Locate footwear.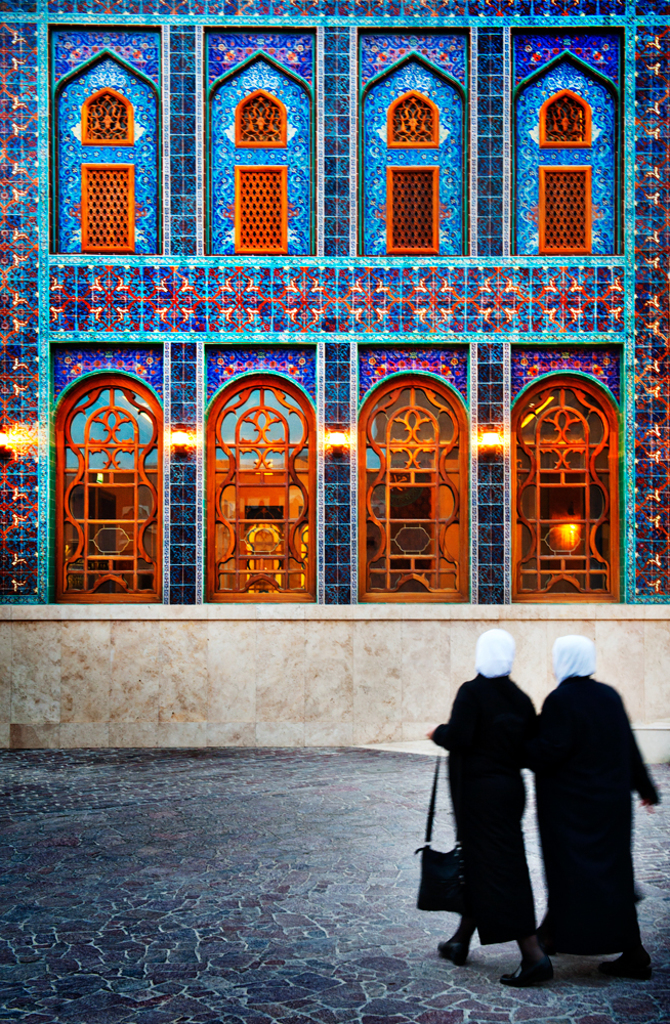
Bounding box: [435,936,469,964].
